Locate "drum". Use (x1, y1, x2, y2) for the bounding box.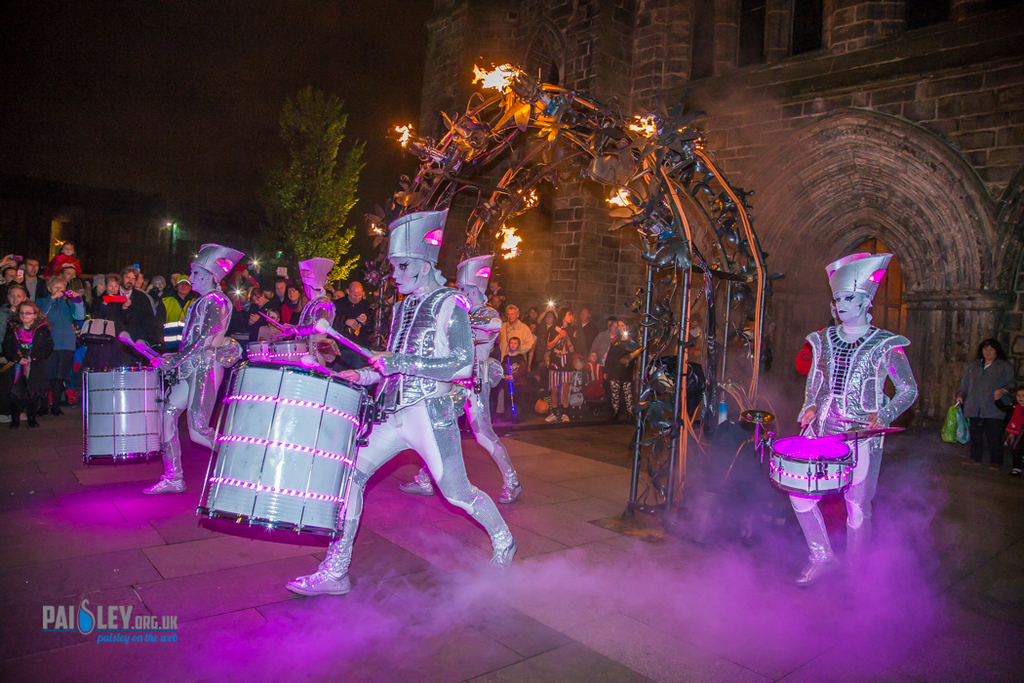
(240, 341, 291, 365).
